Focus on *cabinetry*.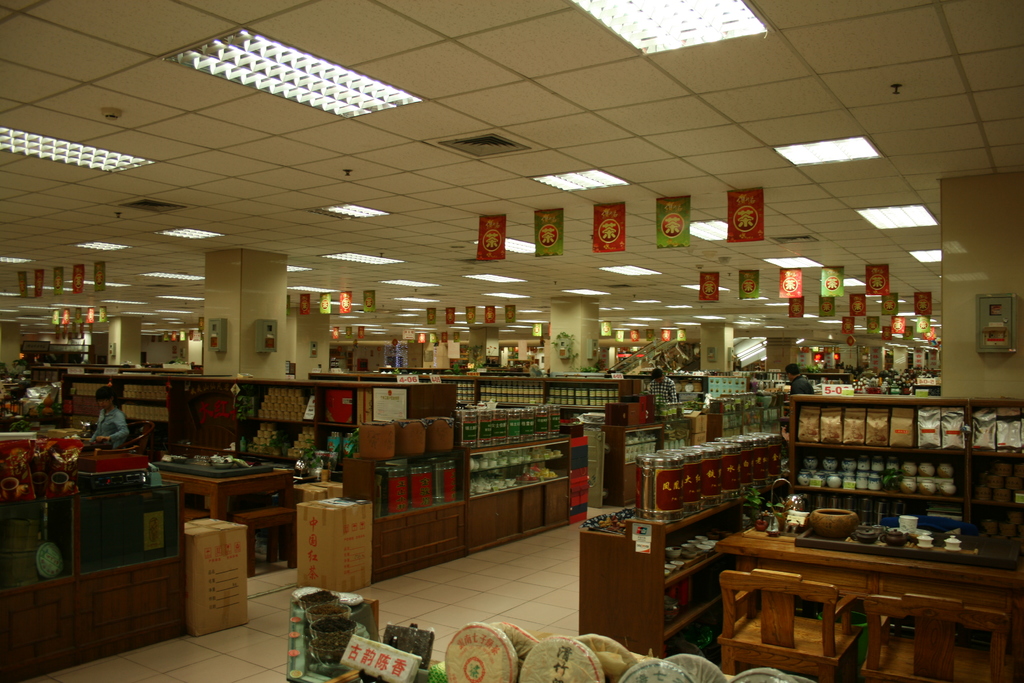
Focused at 780 394 1023 573.
